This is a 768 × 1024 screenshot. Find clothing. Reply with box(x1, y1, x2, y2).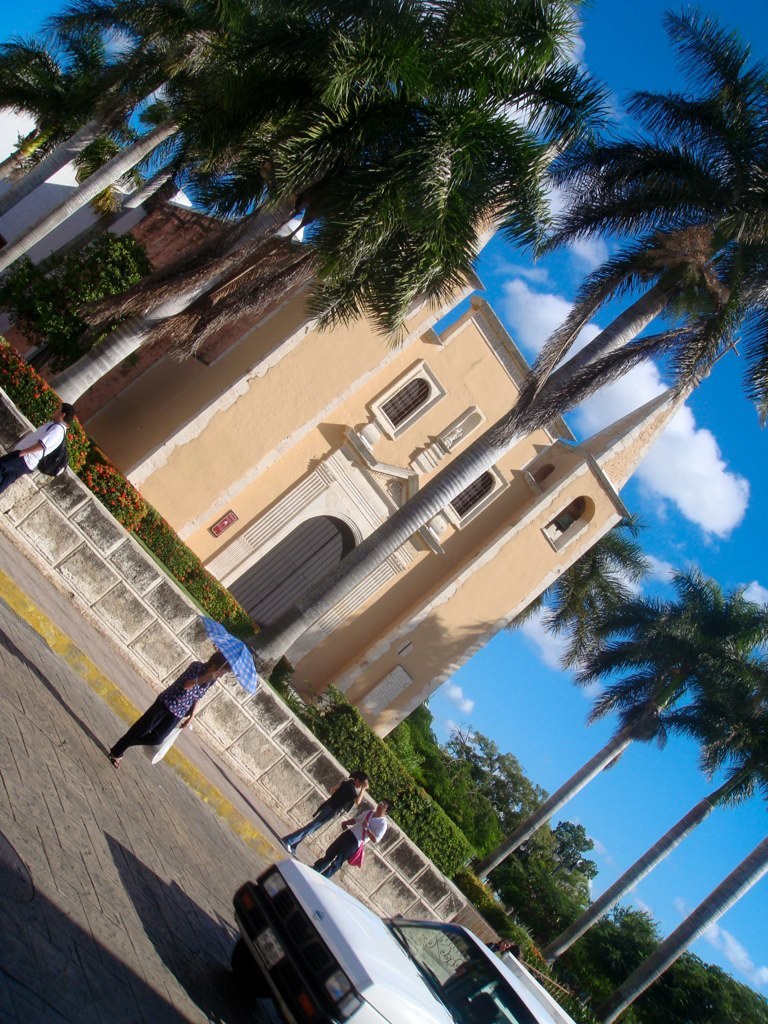
box(0, 421, 71, 498).
